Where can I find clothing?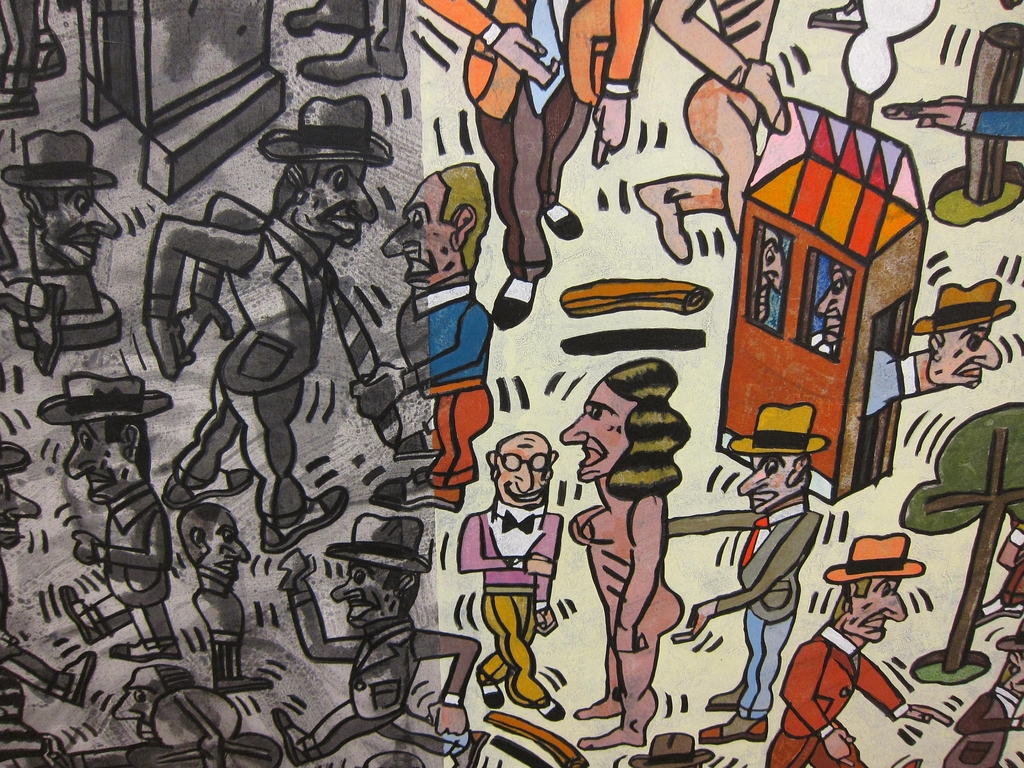
You can find it at [x1=668, y1=501, x2=822, y2=719].
